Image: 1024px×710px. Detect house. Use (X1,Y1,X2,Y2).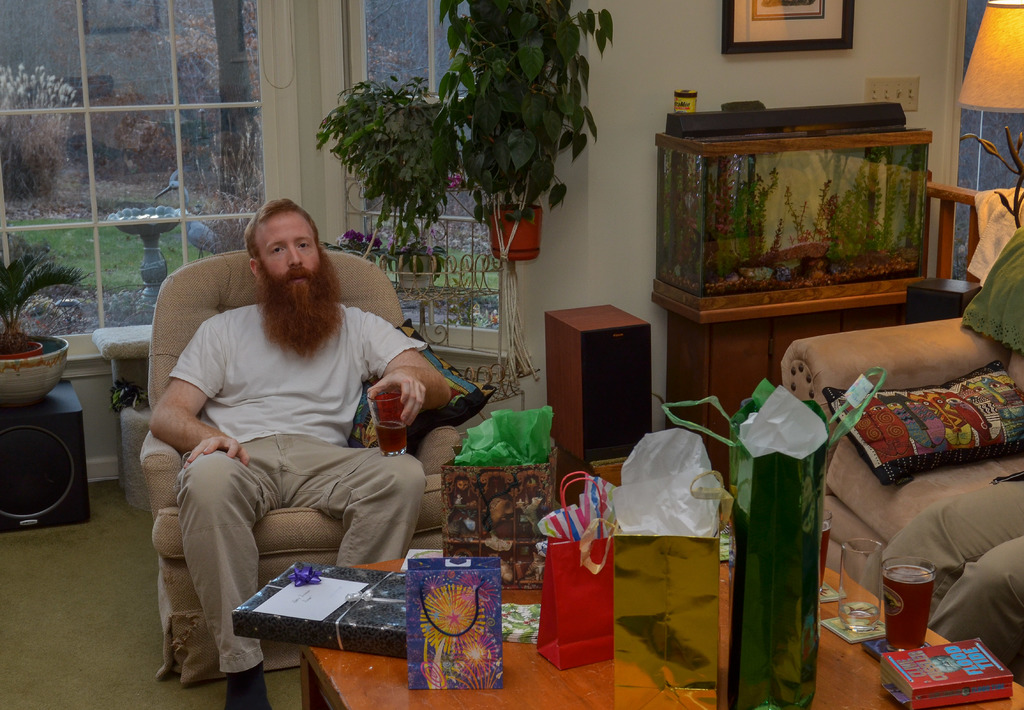
(0,0,1023,709).
